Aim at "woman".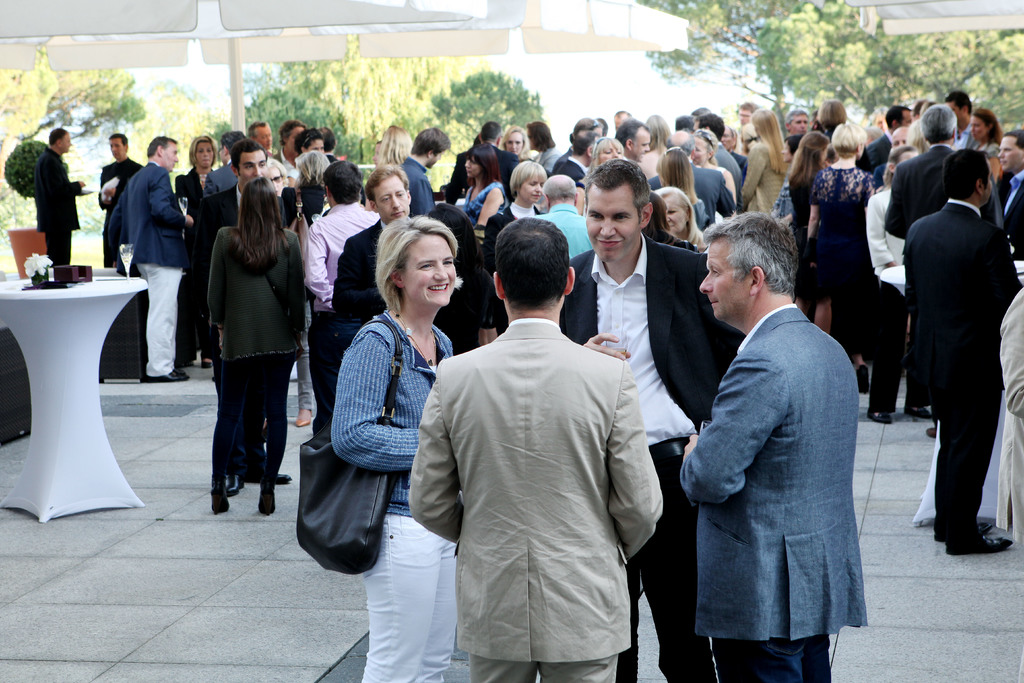
Aimed at [645,185,708,256].
